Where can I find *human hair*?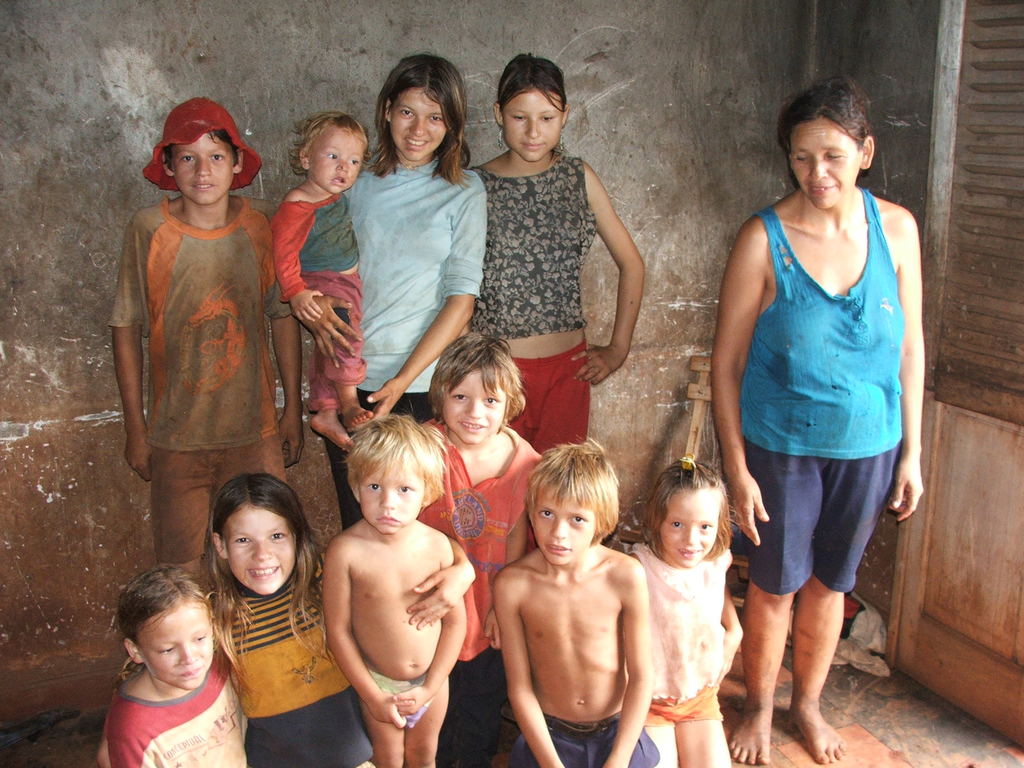
You can find it at <region>496, 49, 568, 120</region>.
